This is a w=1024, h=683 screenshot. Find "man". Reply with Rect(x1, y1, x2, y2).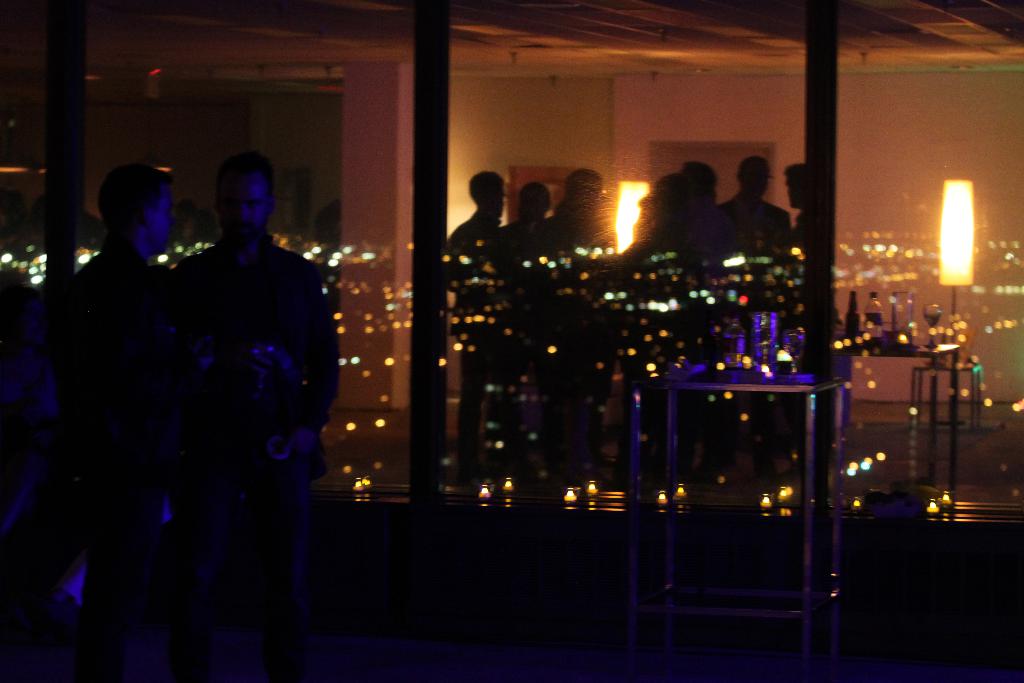
Rect(47, 142, 205, 536).
